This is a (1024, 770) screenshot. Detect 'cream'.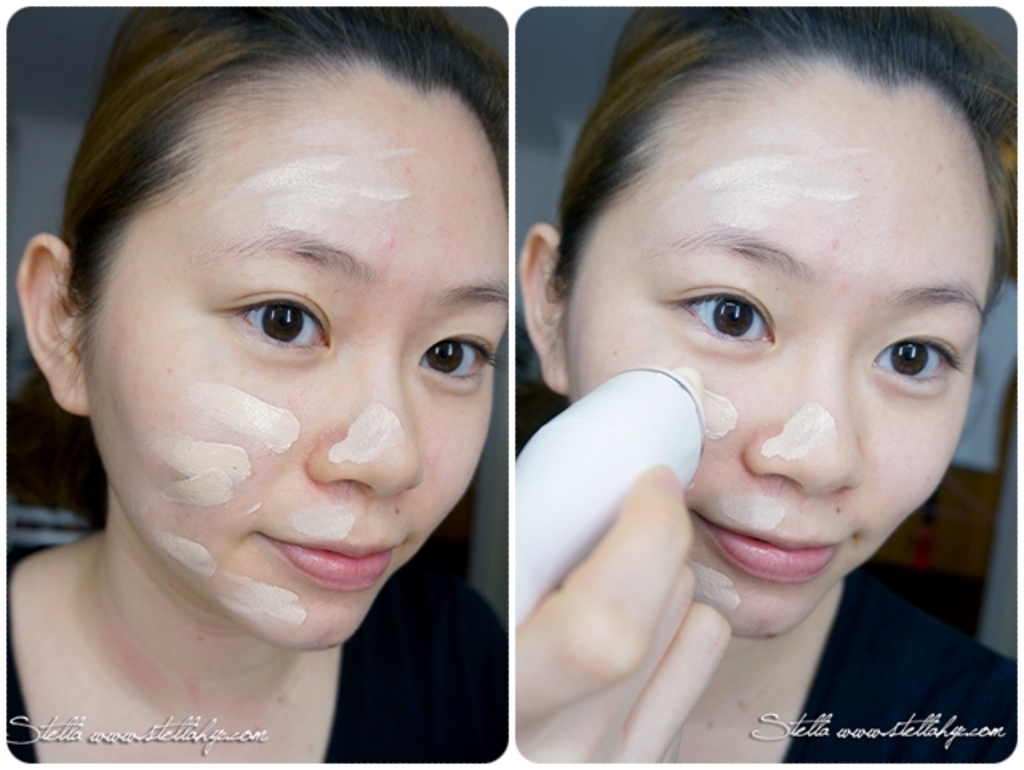
[x1=790, y1=178, x2=859, y2=205].
